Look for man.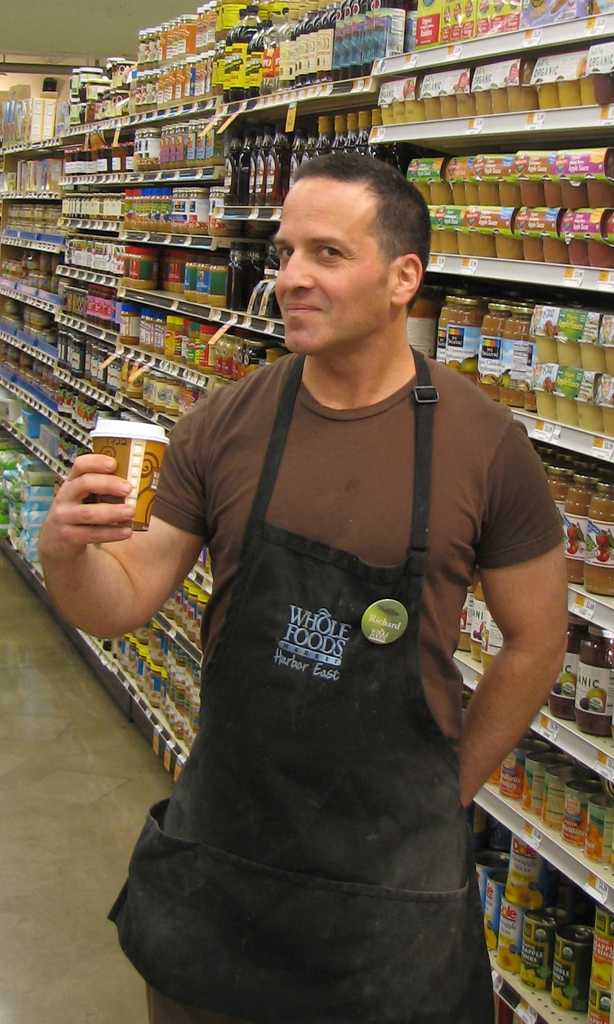
Found: x1=41, y1=157, x2=570, y2=1023.
